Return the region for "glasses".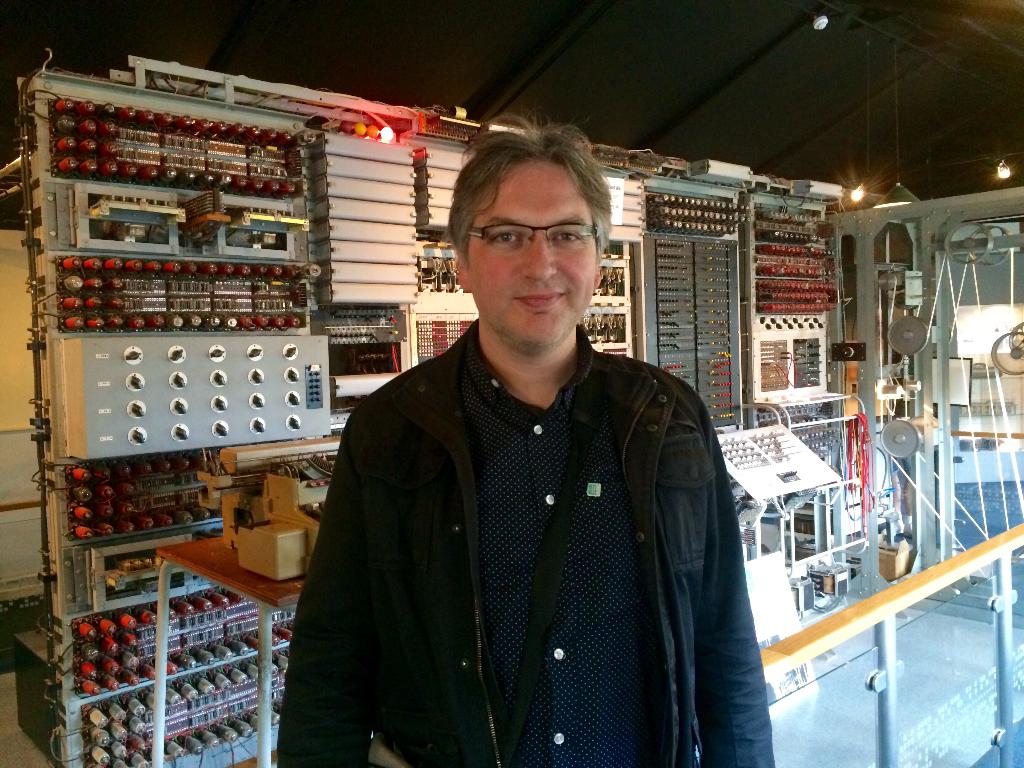
<bbox>458, 207, 605, 259</bbox>.
